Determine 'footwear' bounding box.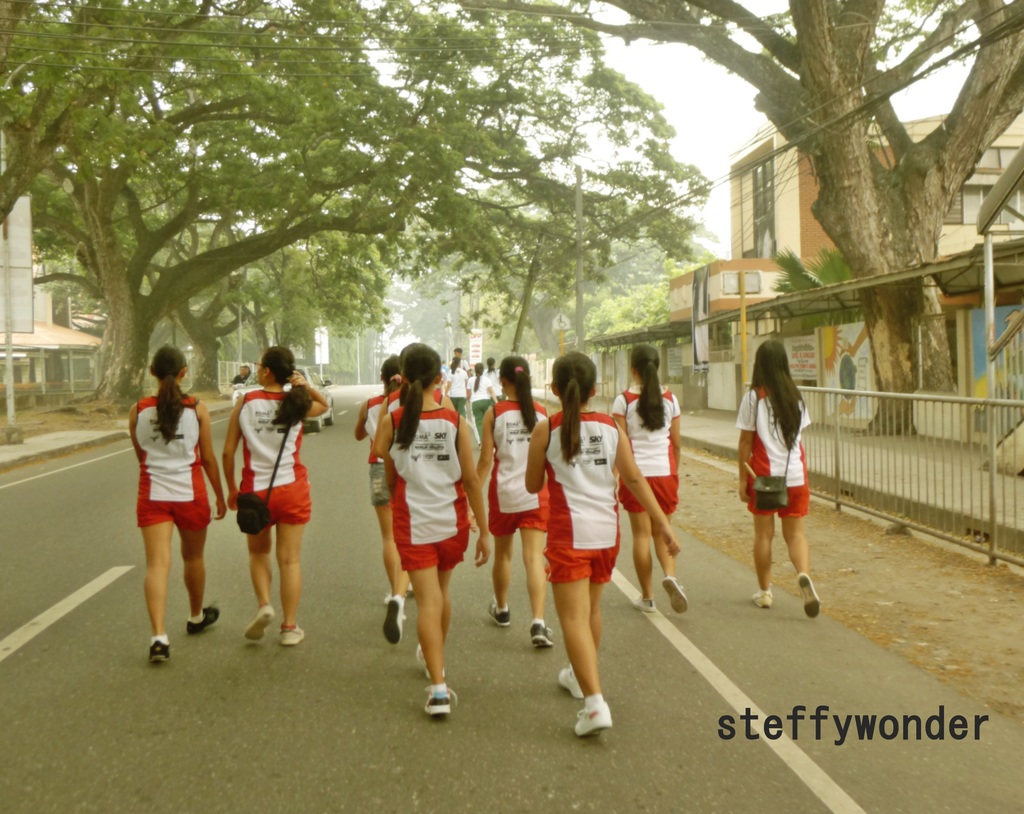
Determined: x1=241, y1=603, x2=275, y2=641.
